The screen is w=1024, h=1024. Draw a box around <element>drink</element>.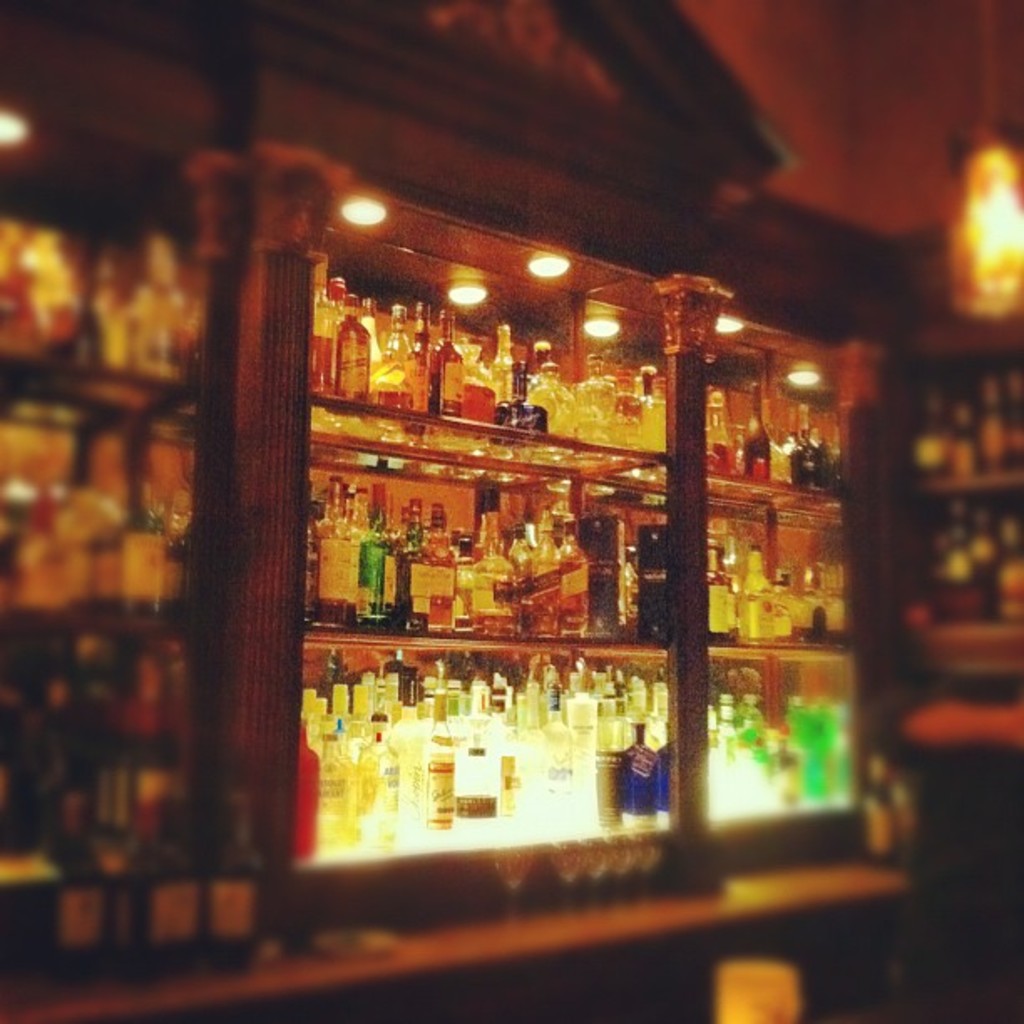
bbox=[748, 544, 773, 643].
